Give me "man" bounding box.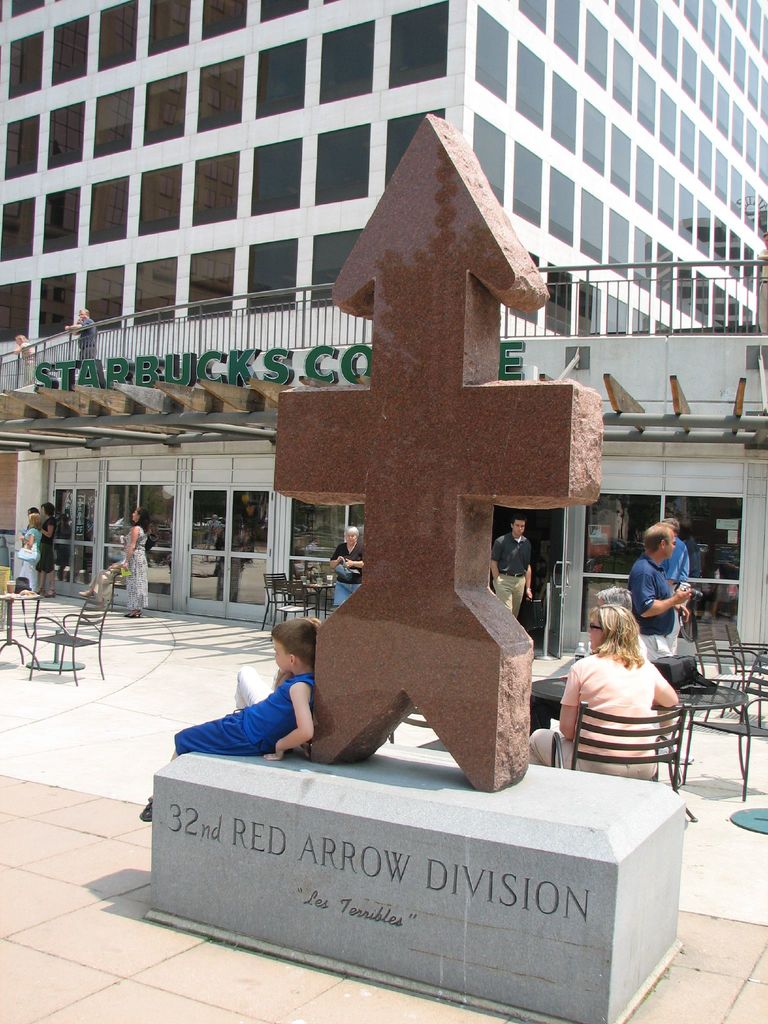
rect(660, 516, 691, 650).
